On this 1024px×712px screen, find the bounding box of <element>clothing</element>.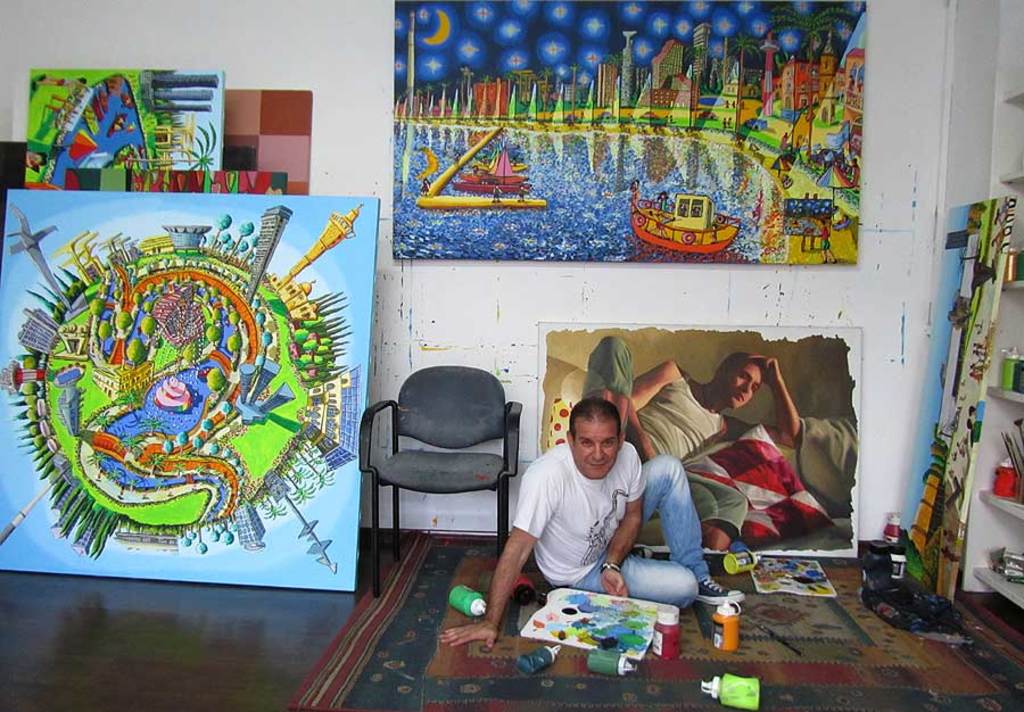
Bounding box: <region>511, 417, 659, 613</region>.
